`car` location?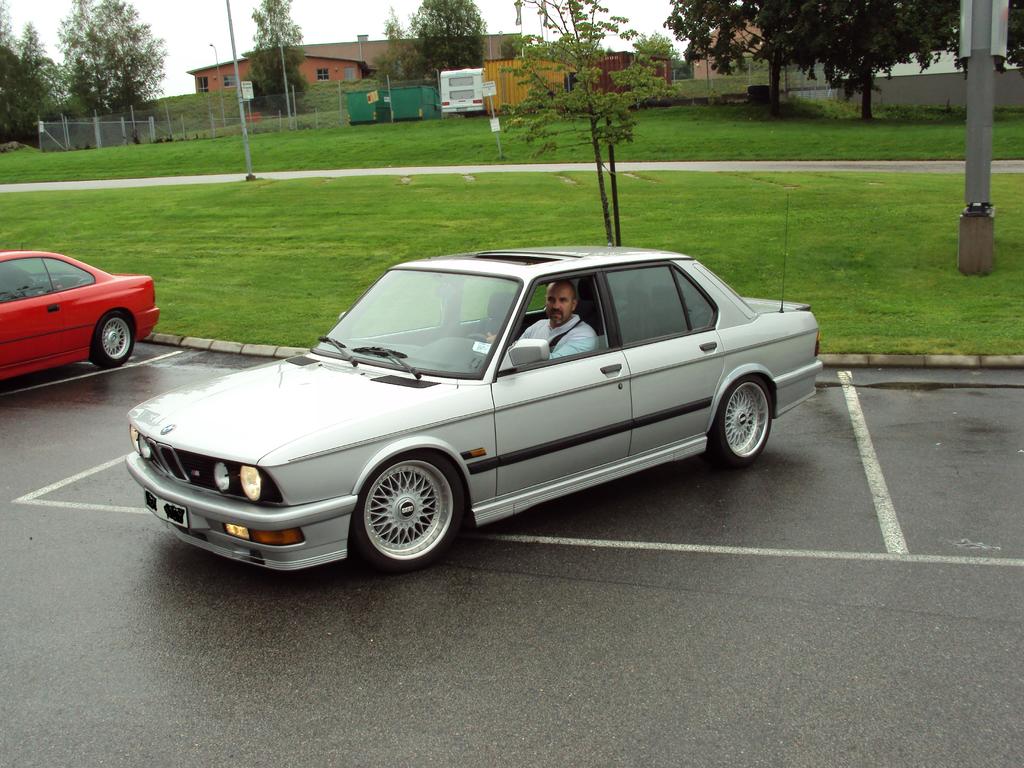
rect(0, 244, 157, 388)
